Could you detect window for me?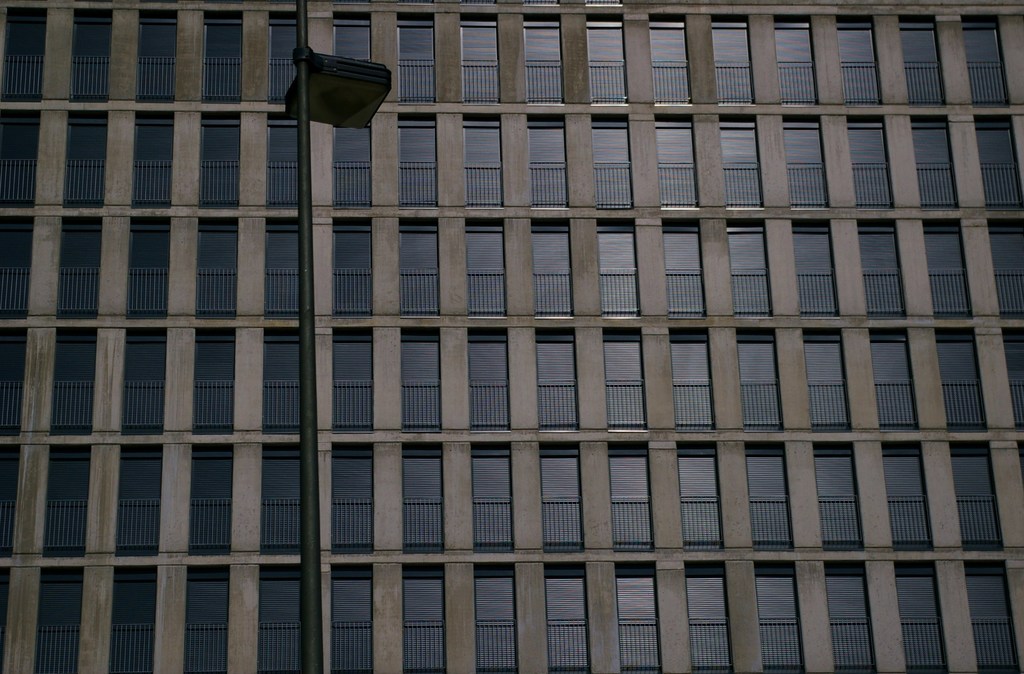
Detection result: (x1=3, y1=113, x2=31, y2=204).
